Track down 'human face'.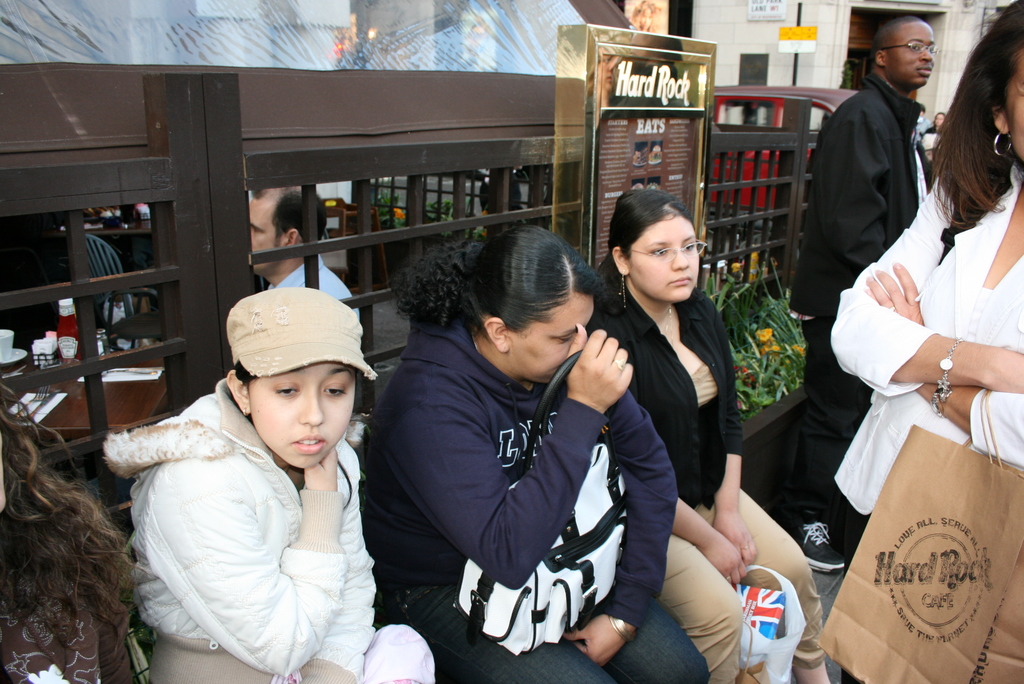
Tracked to select_region(248, 363, 362, 466).
